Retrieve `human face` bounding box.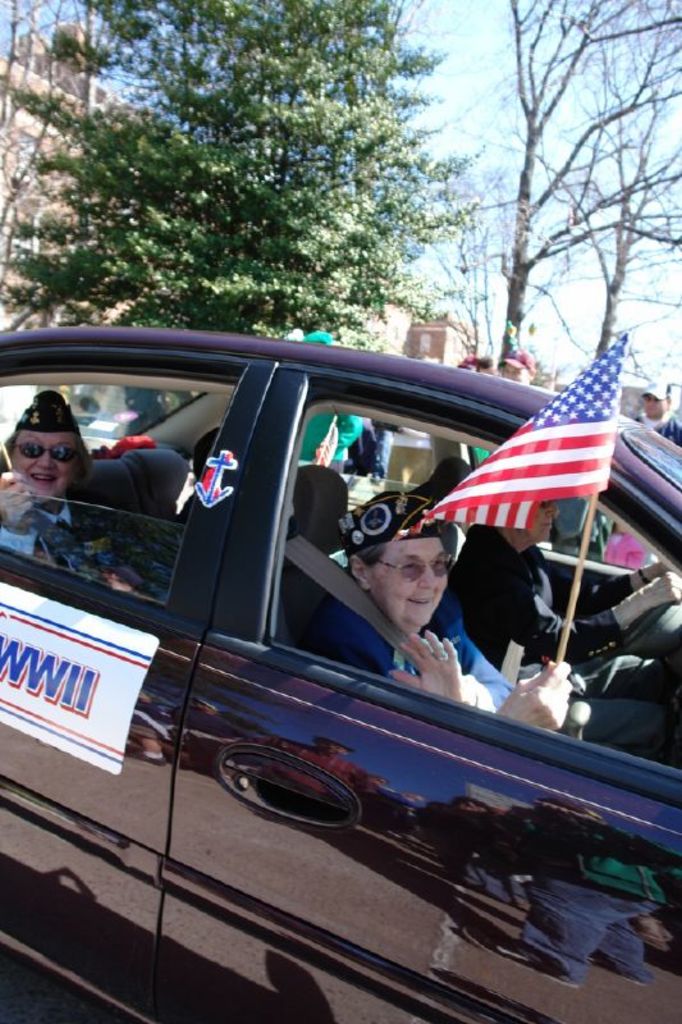
Bounding box: select_region(505, 367, 530, 378).
